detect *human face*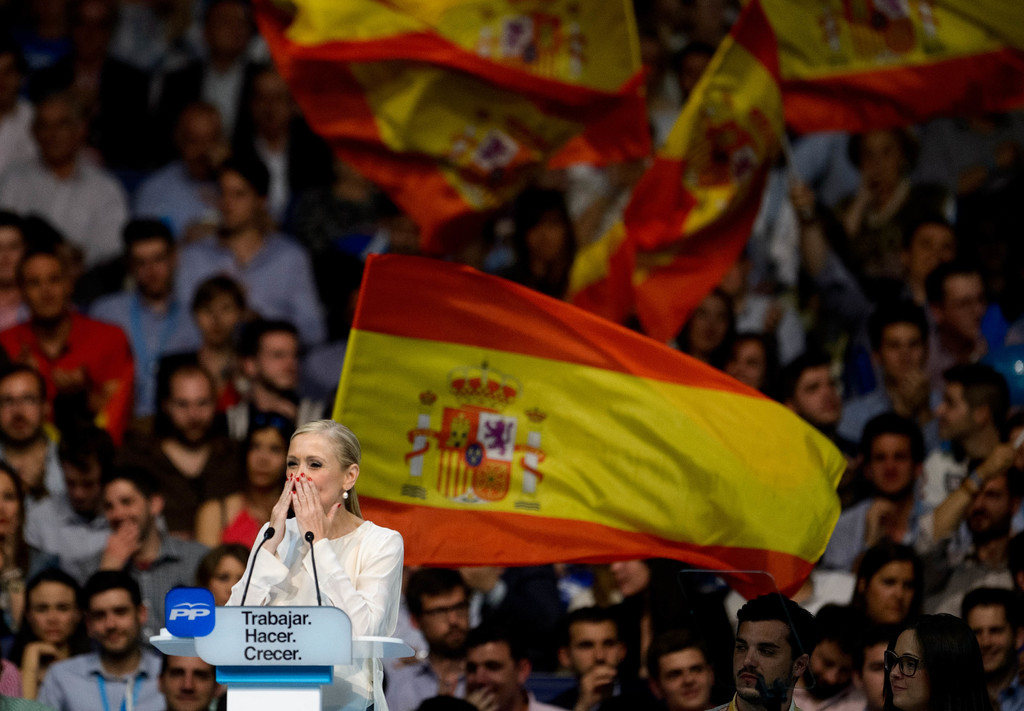
958,476,1007,546
